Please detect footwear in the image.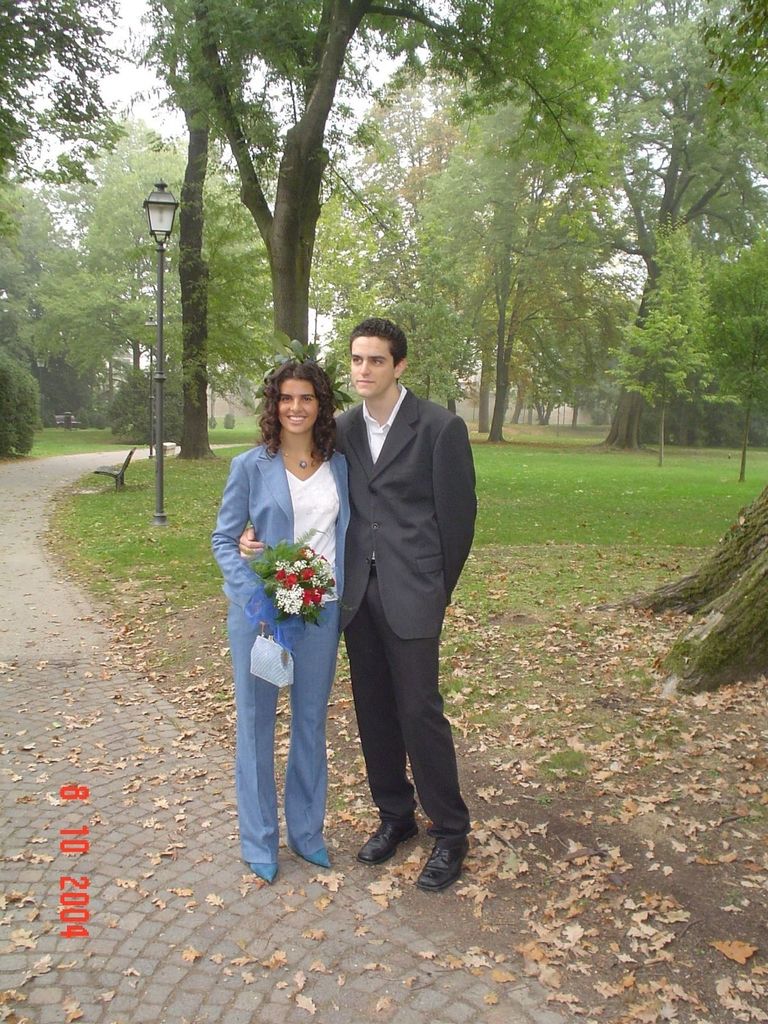
405:806:479:886.
